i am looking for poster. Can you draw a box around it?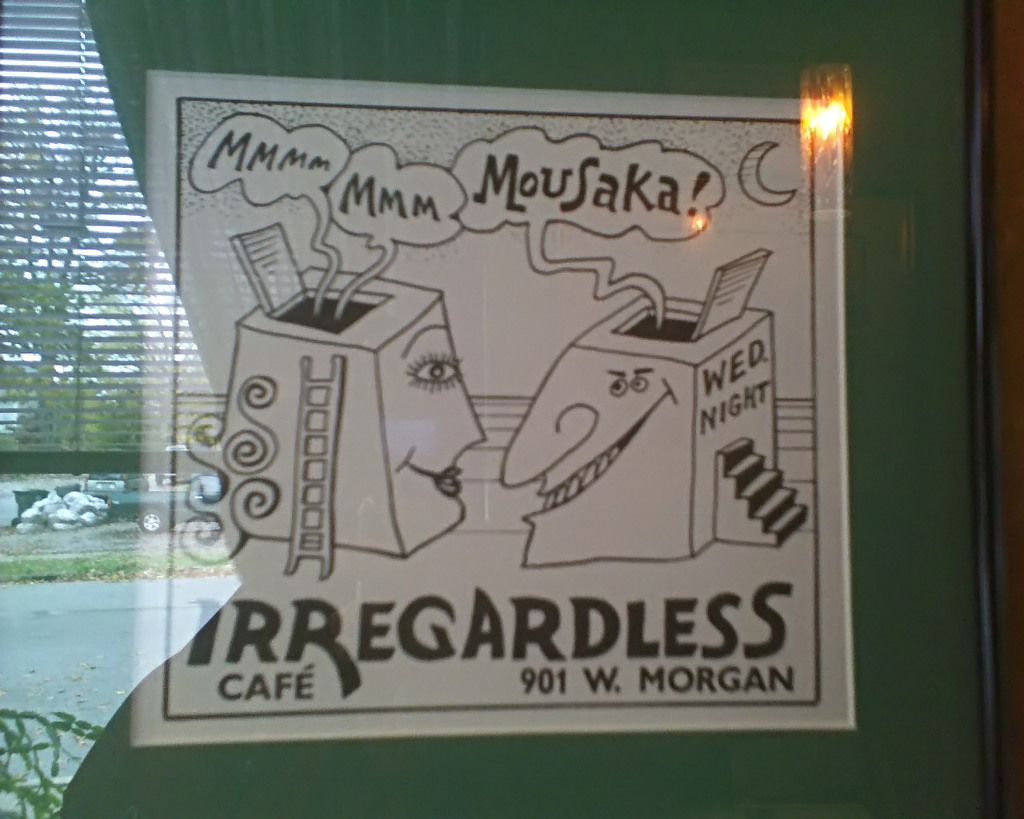
Sure, the bounding box is <region>130, 74, 850, 753</region>.
